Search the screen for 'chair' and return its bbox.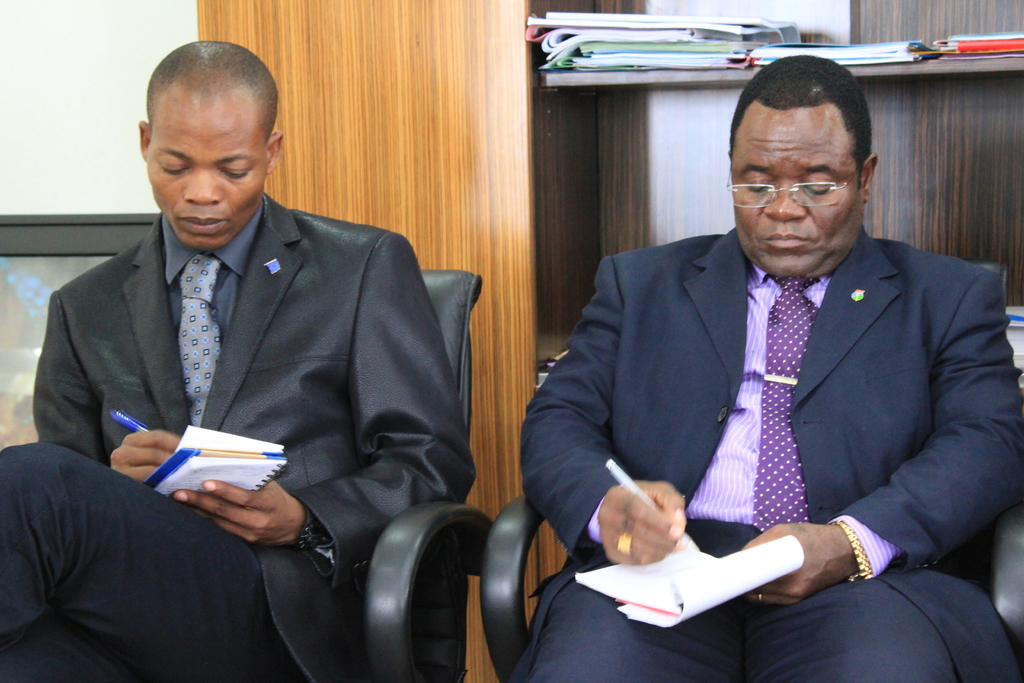
Found: (476, 260, 1023, 682).
